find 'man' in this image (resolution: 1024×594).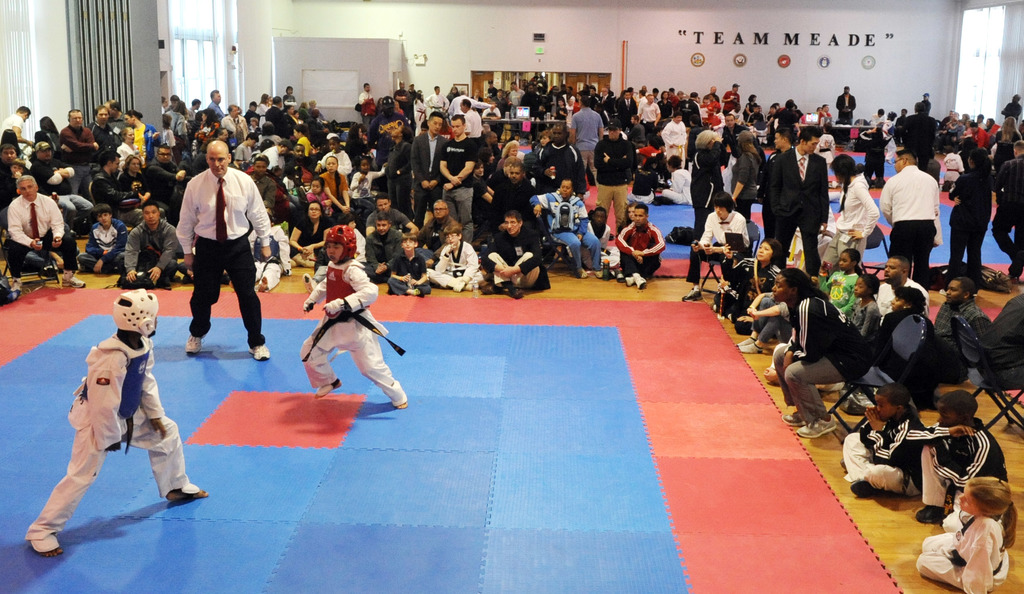
bbox(918, 93, 932, 115).
